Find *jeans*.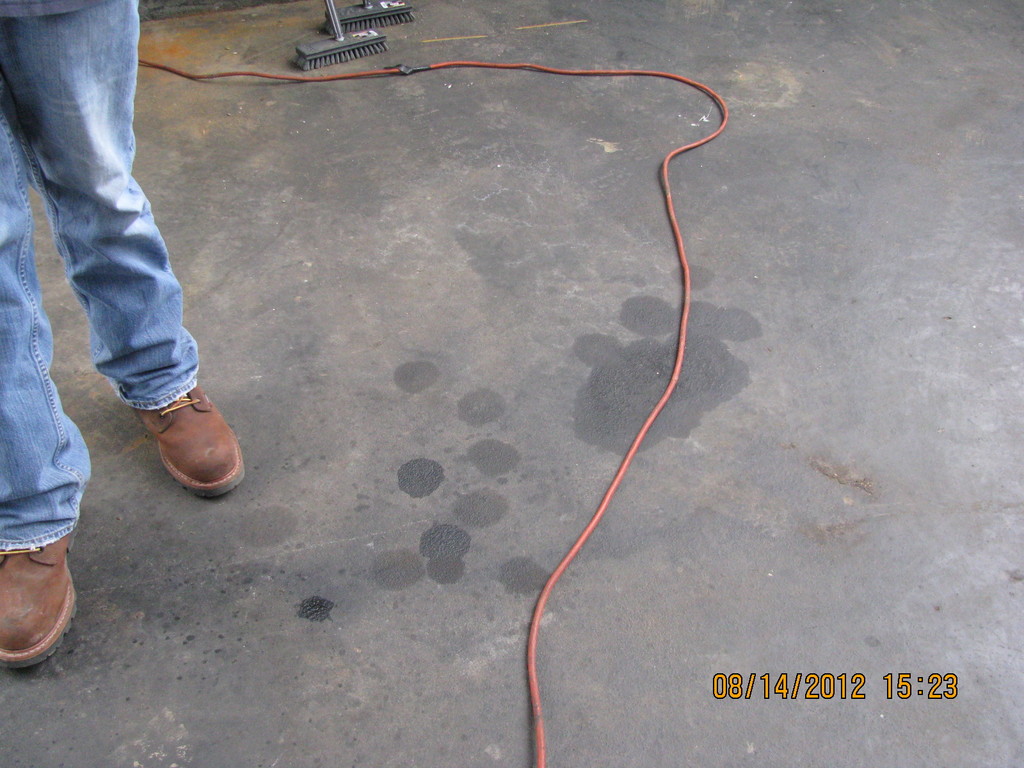
[left=0, top=0, right=201, bottom=544].
